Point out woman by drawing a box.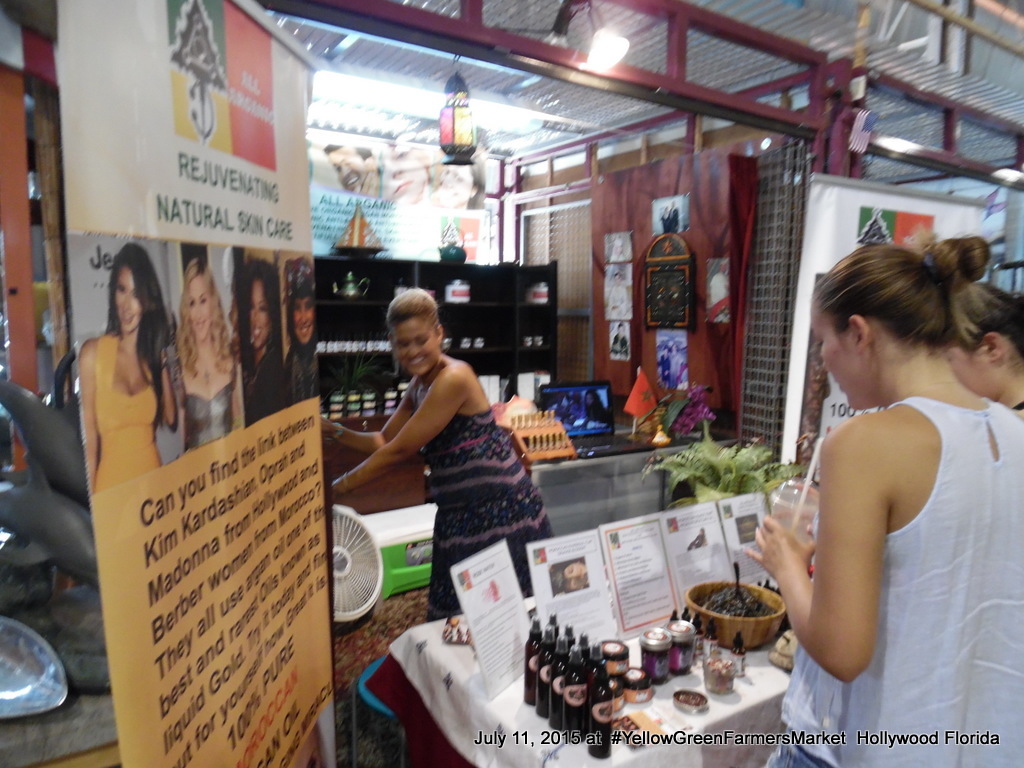
<bbox>737, 205, 1016, 736</bbox>.
